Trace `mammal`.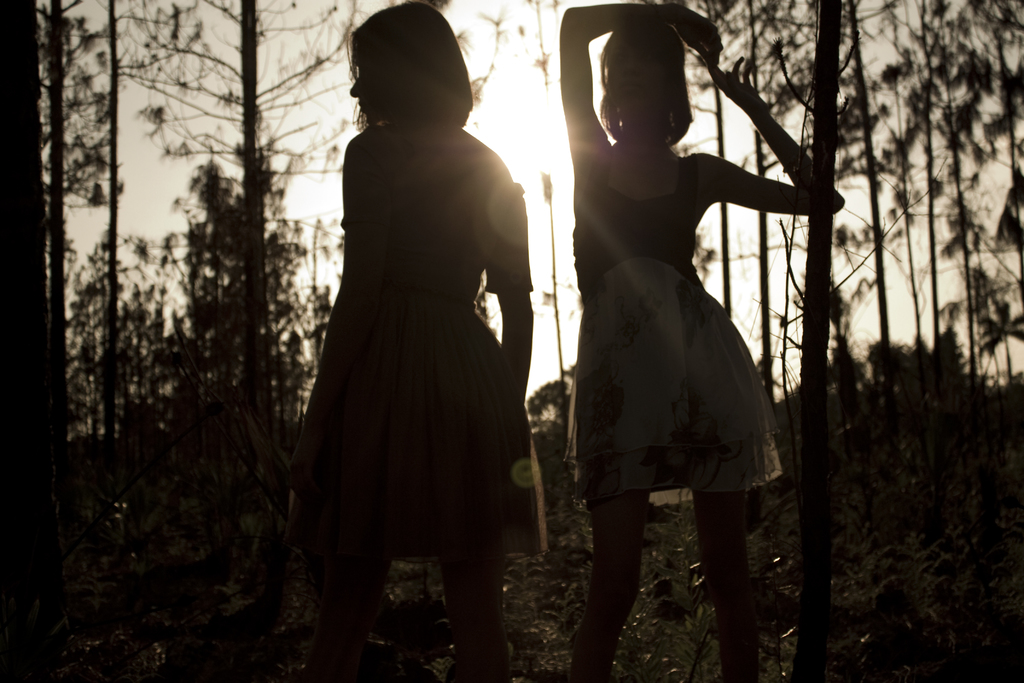
Traced to 300/19/557/668.
